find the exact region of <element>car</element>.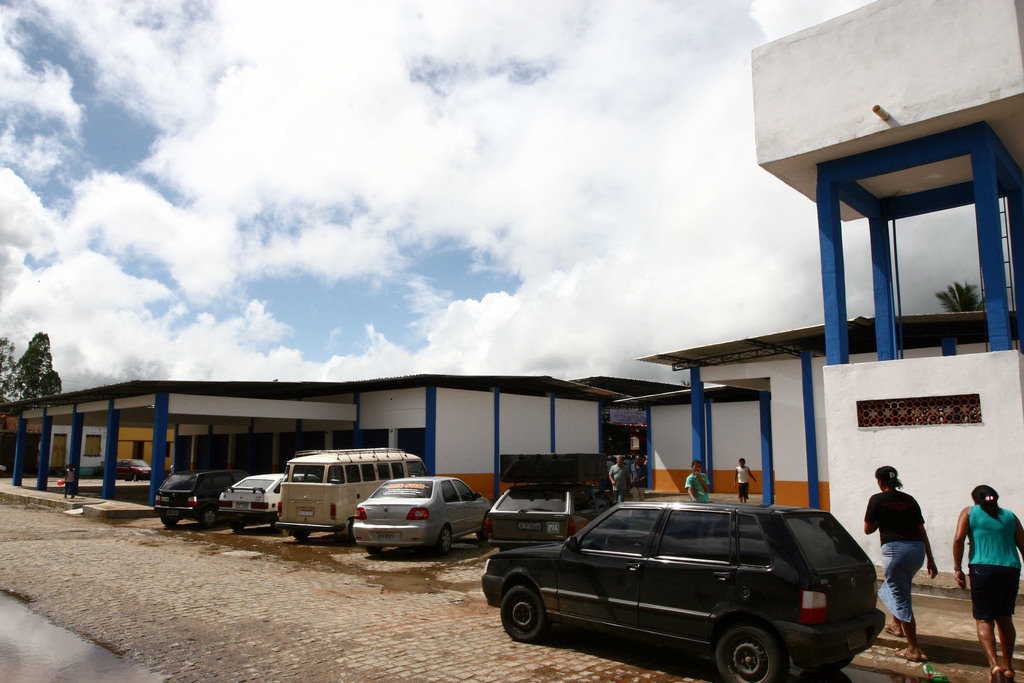
Exact region: <box>97,449,158,488</box>.
